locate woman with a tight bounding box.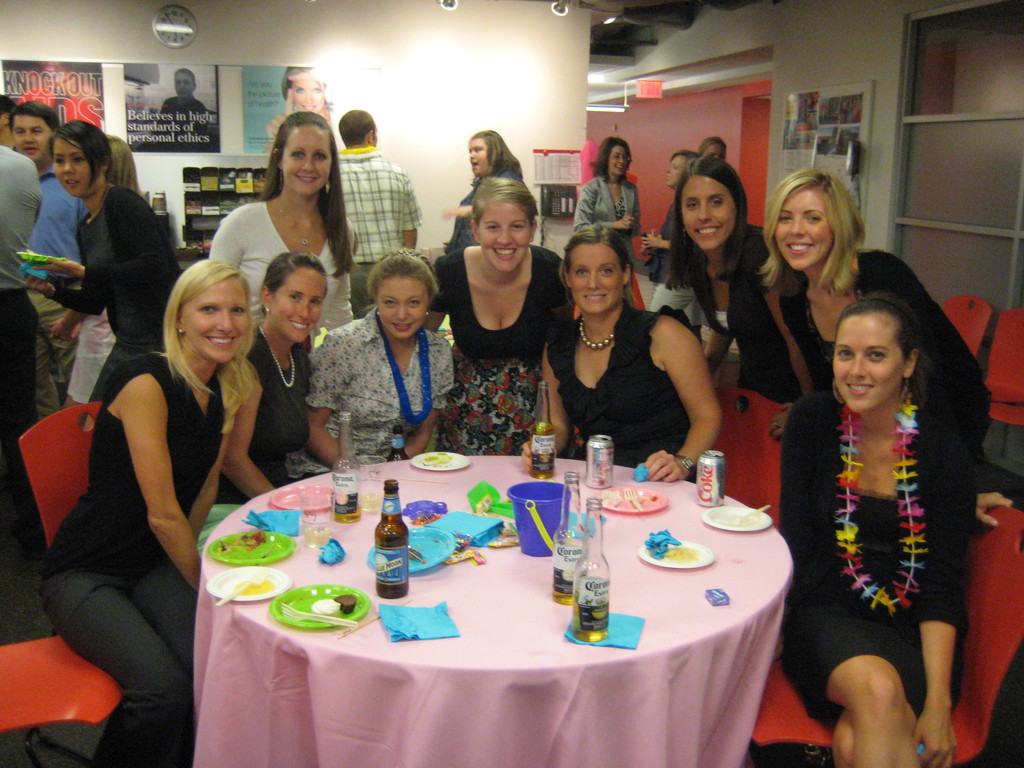
x1=659 y1=156 x2=803 y2=403.
